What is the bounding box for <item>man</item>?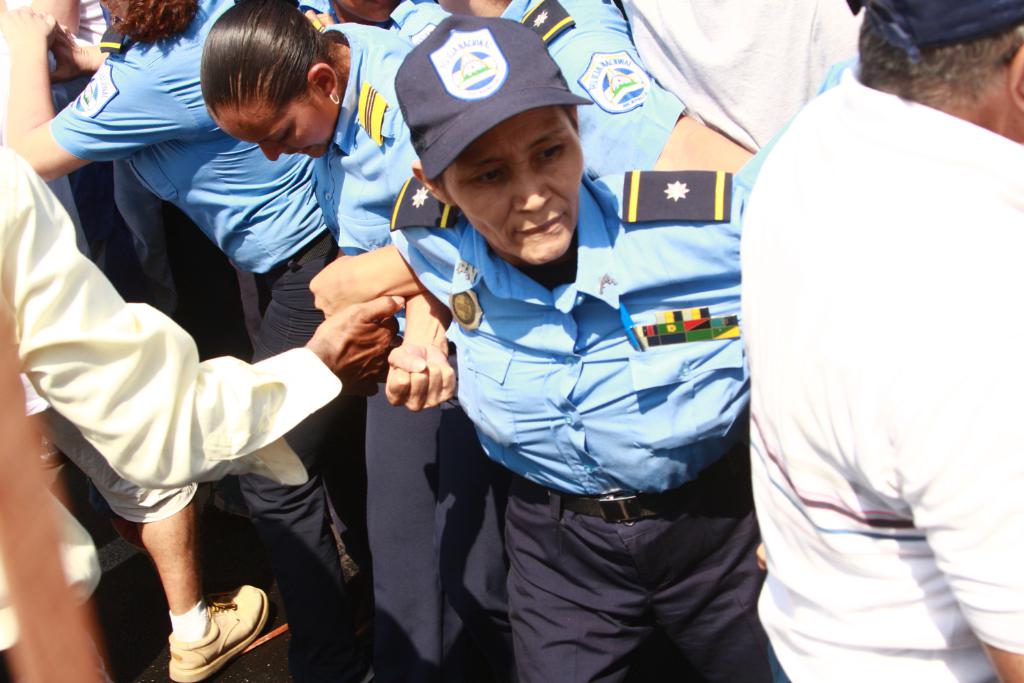
0 133 405 682.
